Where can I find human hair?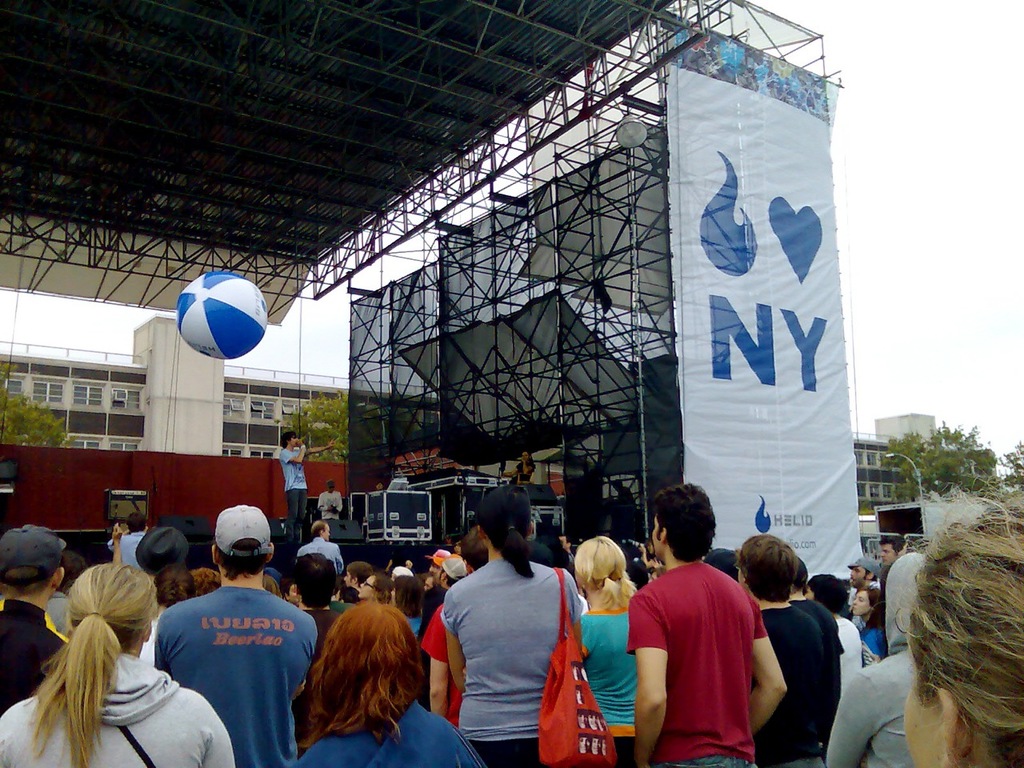
You can find it at 878/532/904/550.
